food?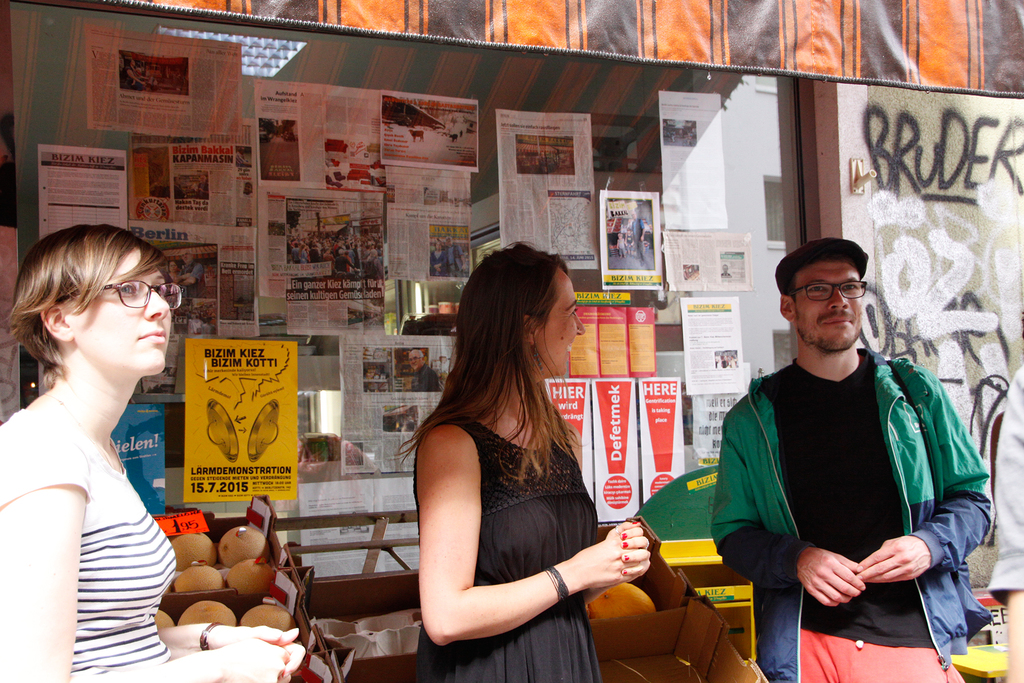
<bbox>585, 577, 653, 628</bbox>
